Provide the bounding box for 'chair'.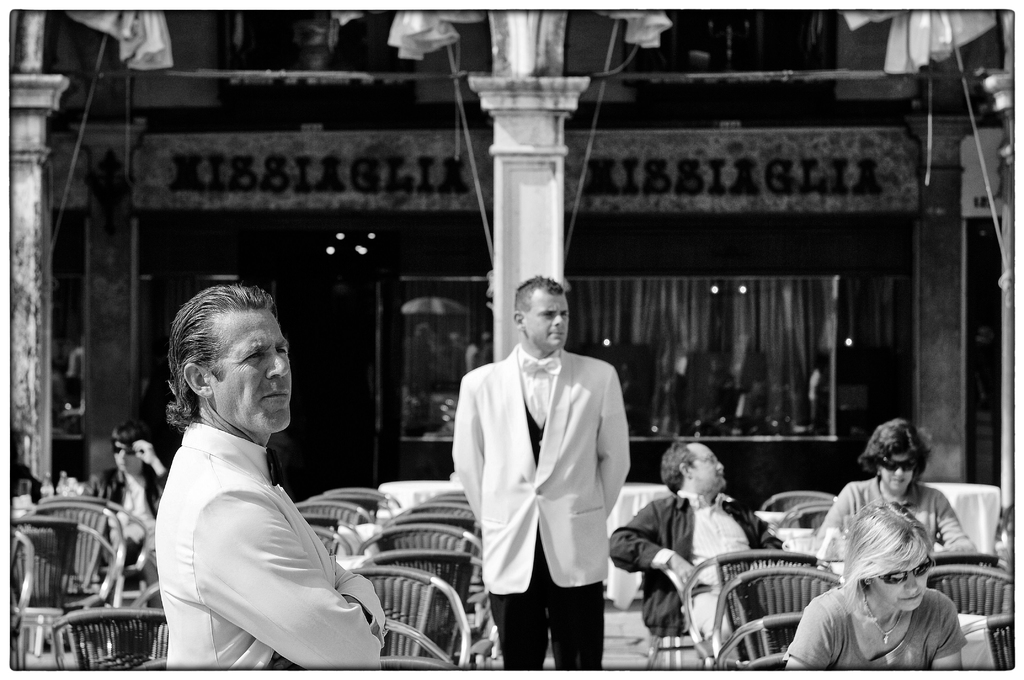
401/488/477/521.
